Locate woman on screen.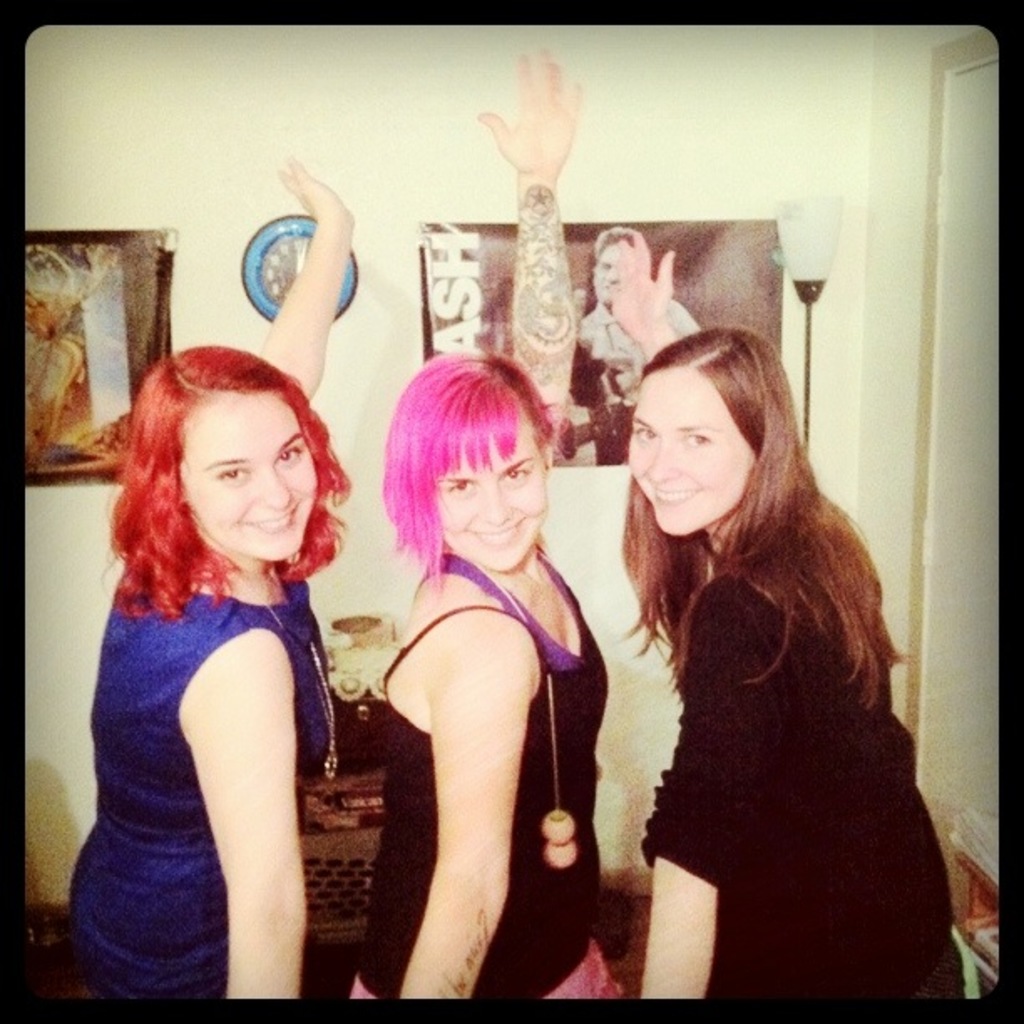
On screen at BBox(609, 224, 959, 1002).
